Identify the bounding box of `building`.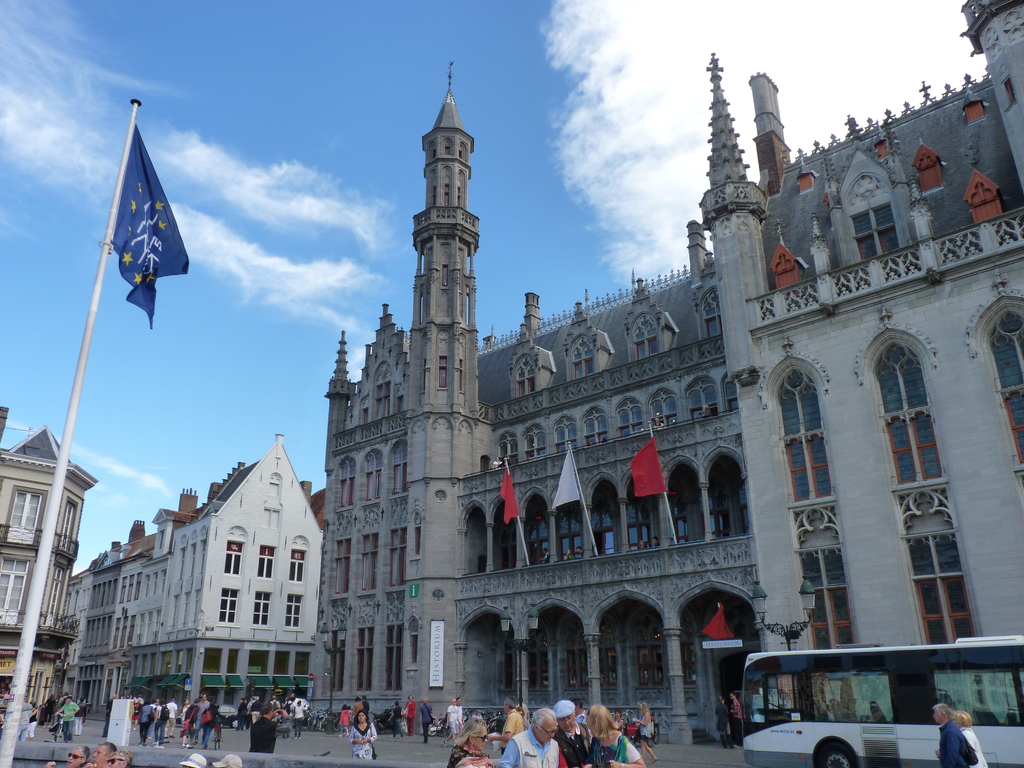
bbox=(1, 404, 98, 726).
